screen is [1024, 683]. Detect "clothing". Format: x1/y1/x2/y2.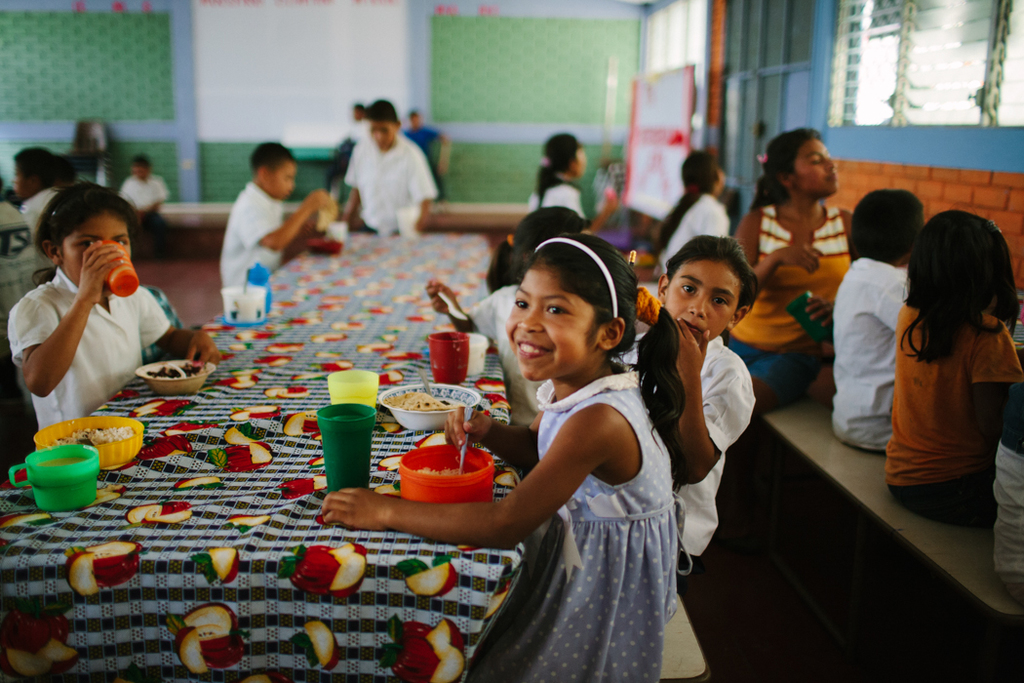
409/128/442/188.
